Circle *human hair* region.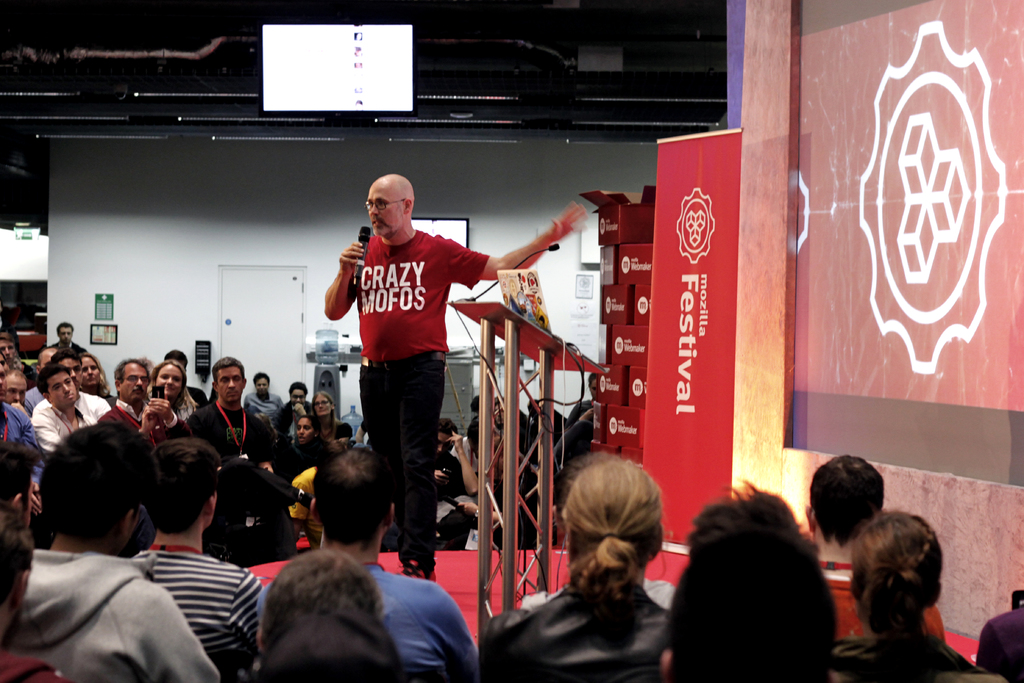
Region: [x1=252, y1=369, x2=271, y2=384].
